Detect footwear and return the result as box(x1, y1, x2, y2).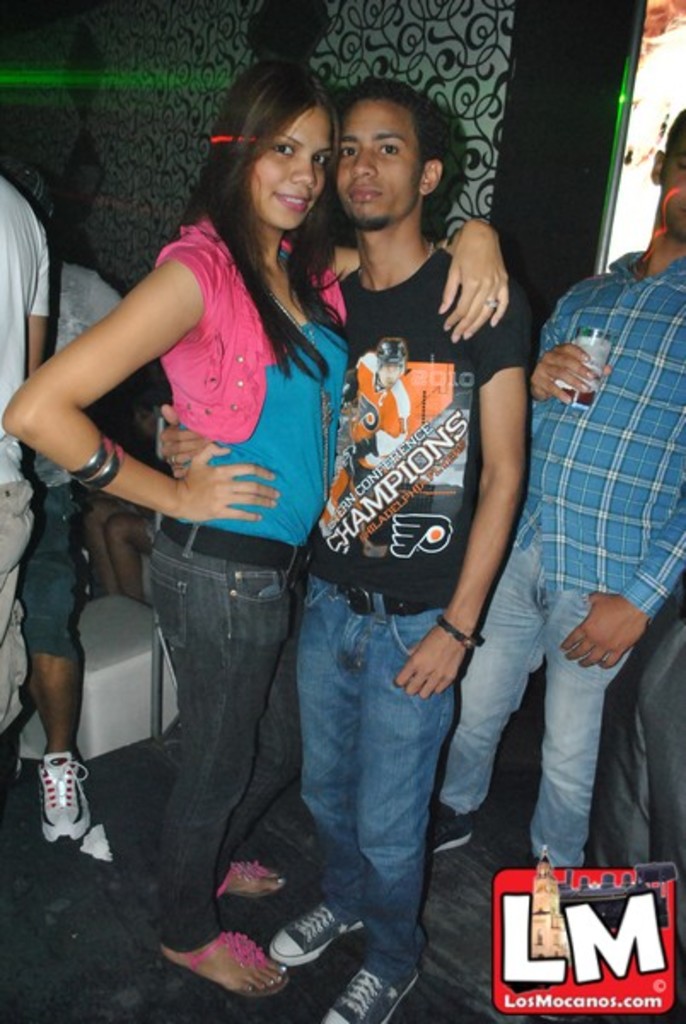
box(15, 744, 90, 855).
